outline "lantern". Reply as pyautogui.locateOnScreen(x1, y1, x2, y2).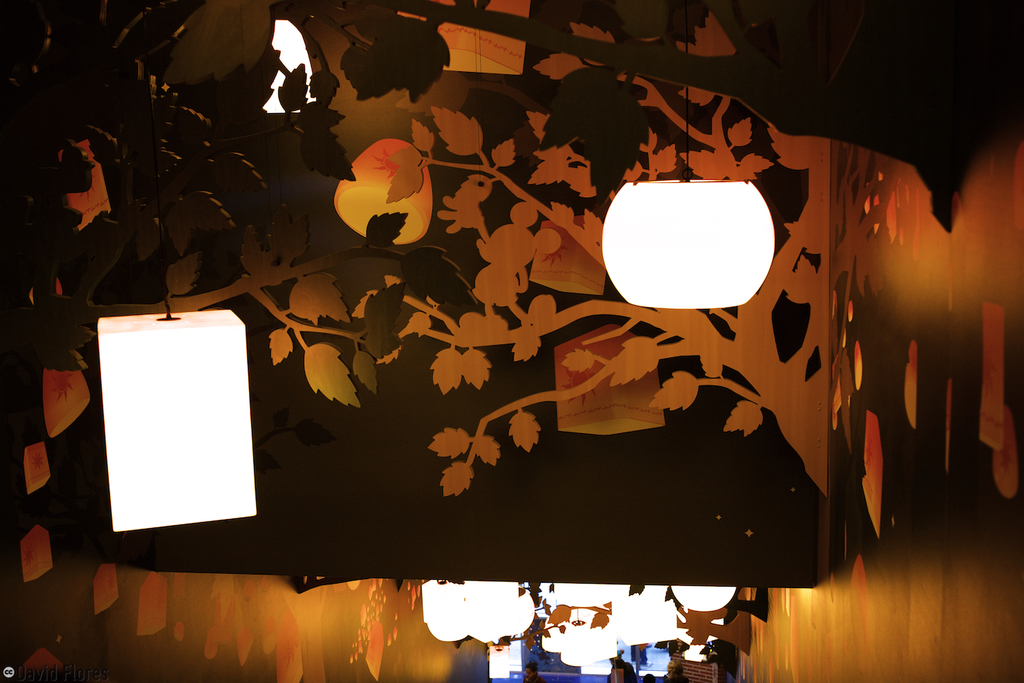
pyautogui.locateOnScreen(91, 562, 116, 615).
